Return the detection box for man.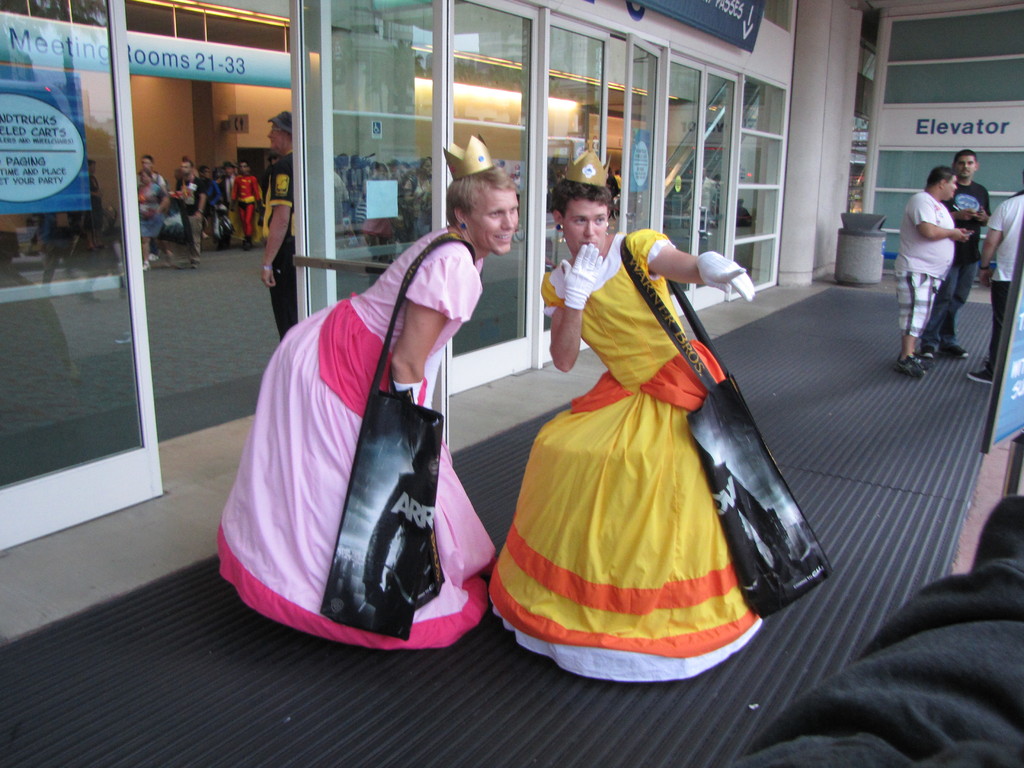
(x1=918, y1=147, x2=992, y2=356).
